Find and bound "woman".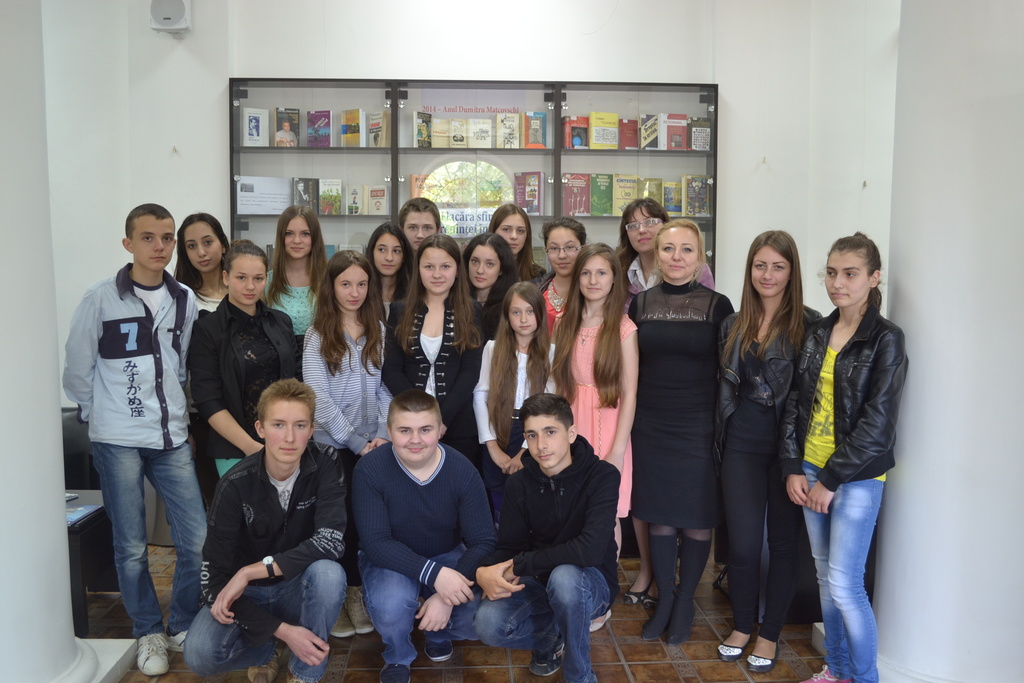
Bound: bbox=[624, 195, 746, 649].
